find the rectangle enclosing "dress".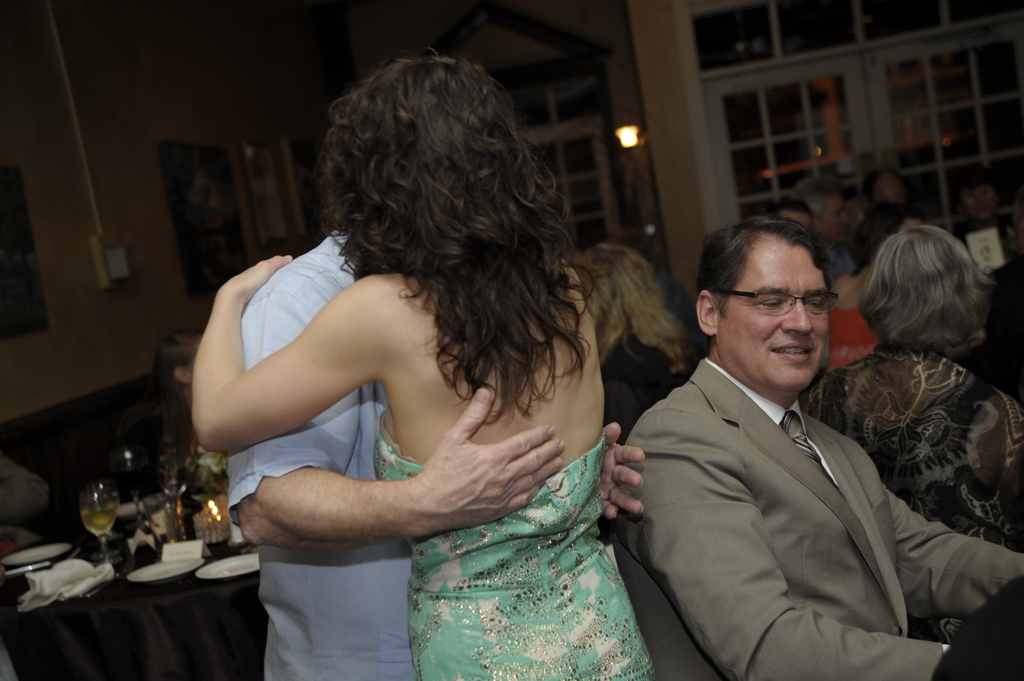
{"x1": 800, "y1": 342, "x2": 1023, "y2": 642}.
